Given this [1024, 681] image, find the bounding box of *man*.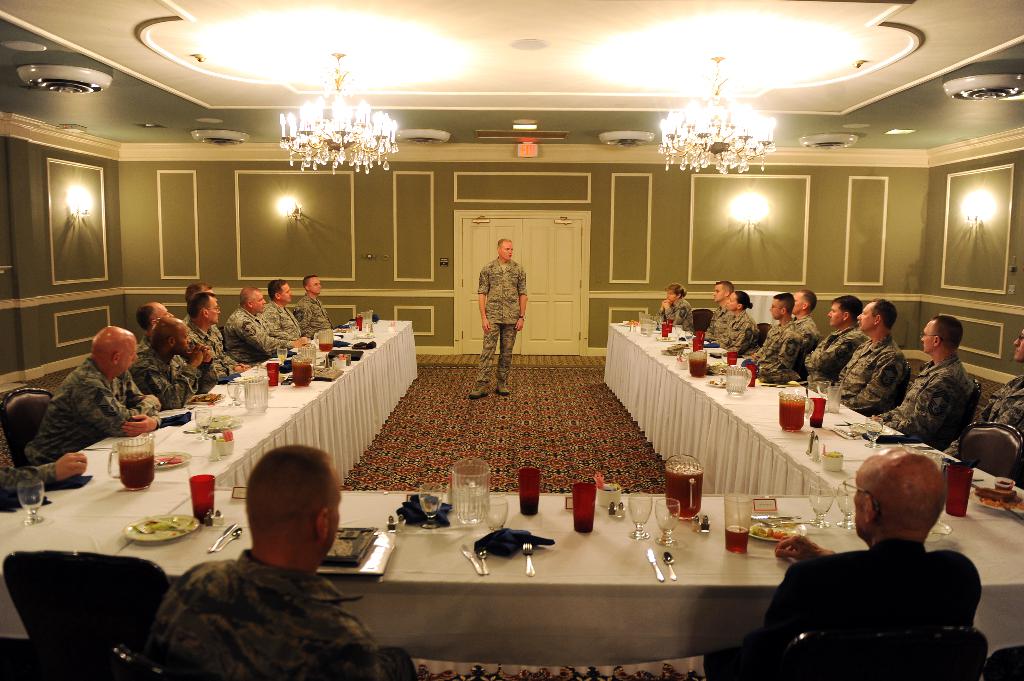
[268, 277, 308, 343].
